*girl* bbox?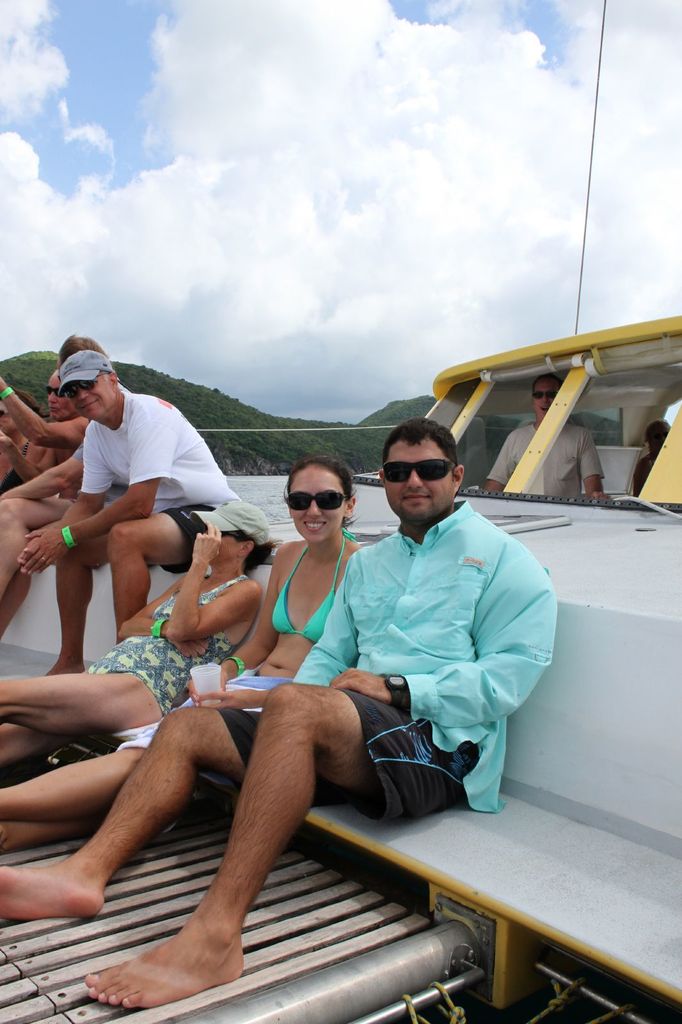
{"x1": 0, "y1": 517, "x2": 303, "y2": 741}
